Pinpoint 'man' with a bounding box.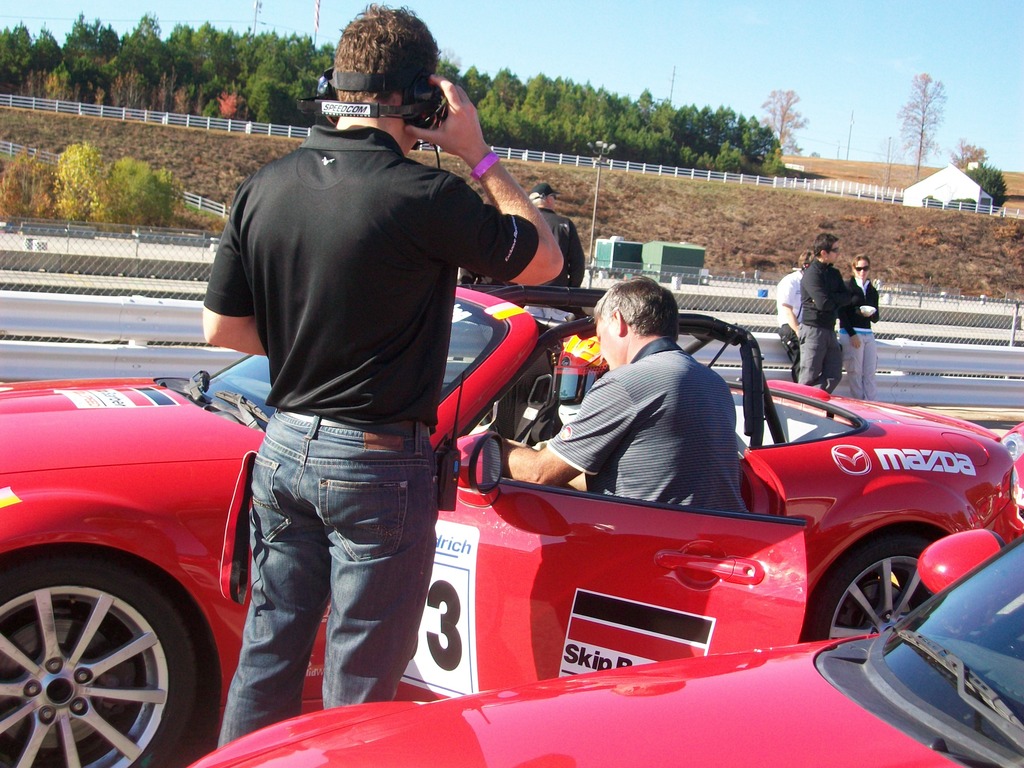
BBox(529, 177, 589, 291).
